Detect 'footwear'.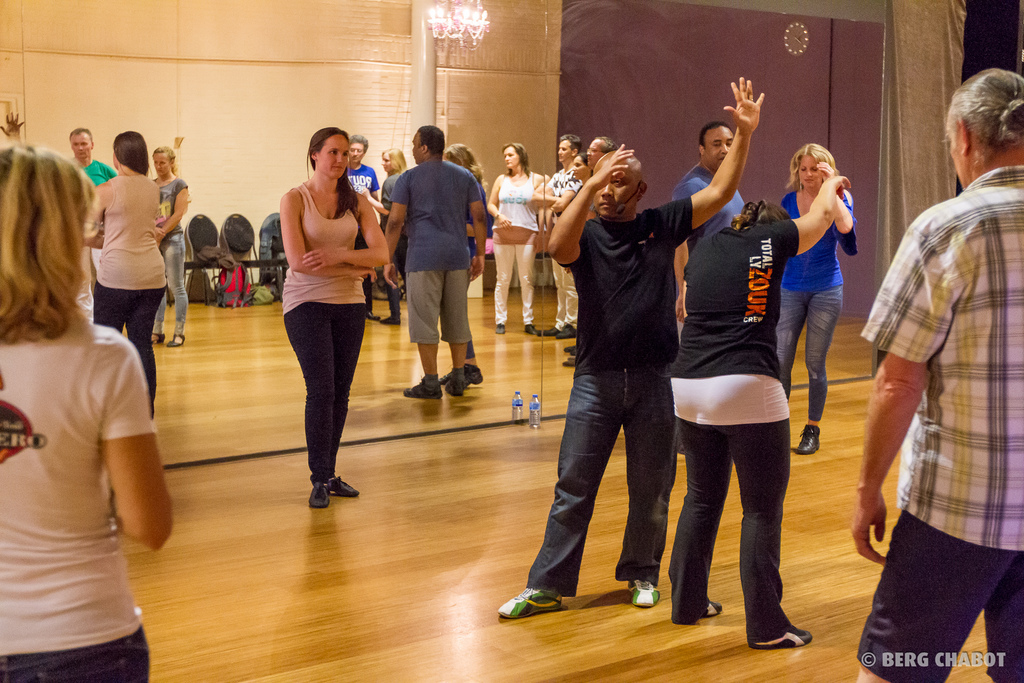
Detected at [496,582,564,618].
